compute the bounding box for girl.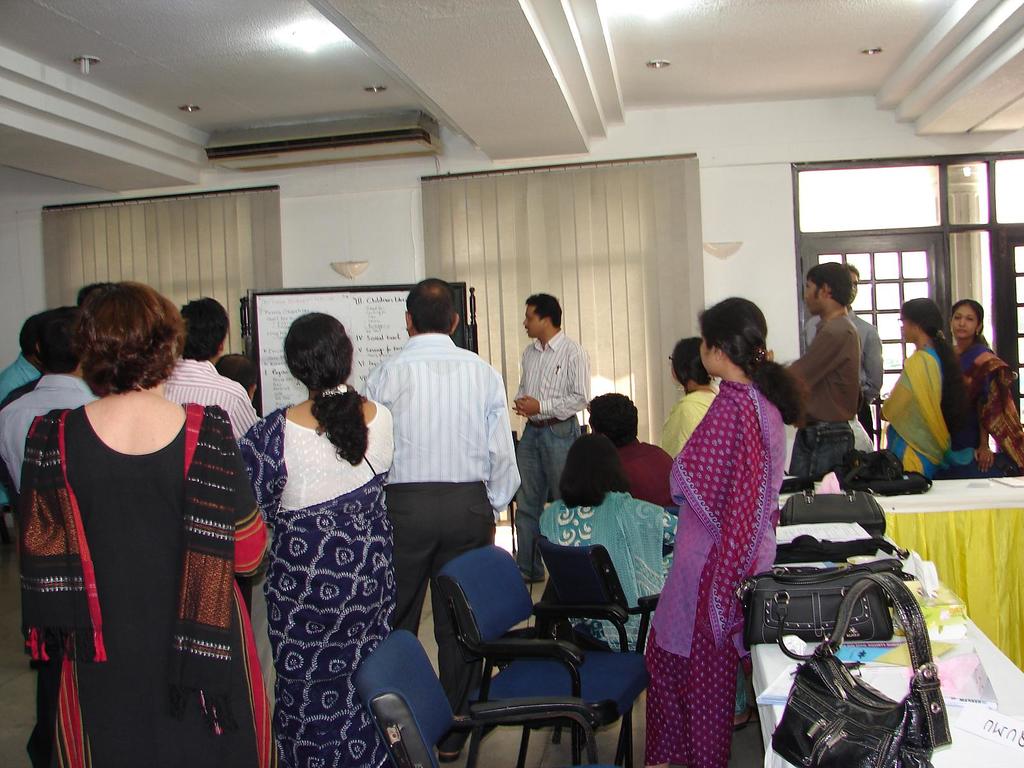
(left=642, top=294, right=810, bottom=767).
